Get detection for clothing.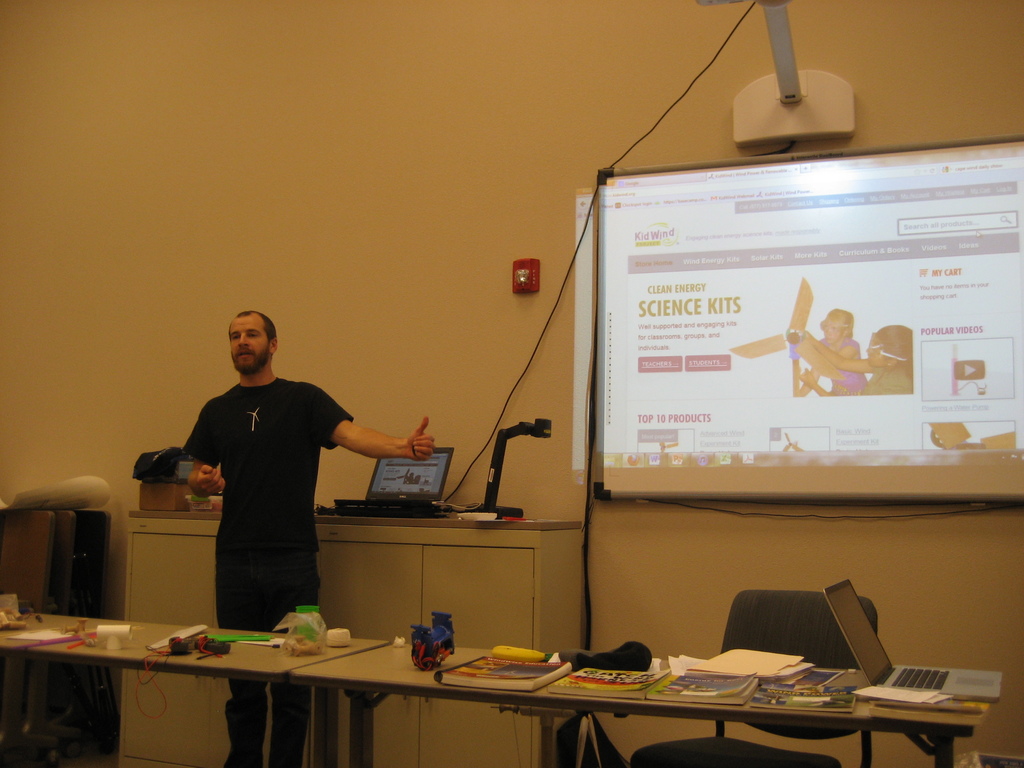
Detection: locate(852, 362, 910, 395).
